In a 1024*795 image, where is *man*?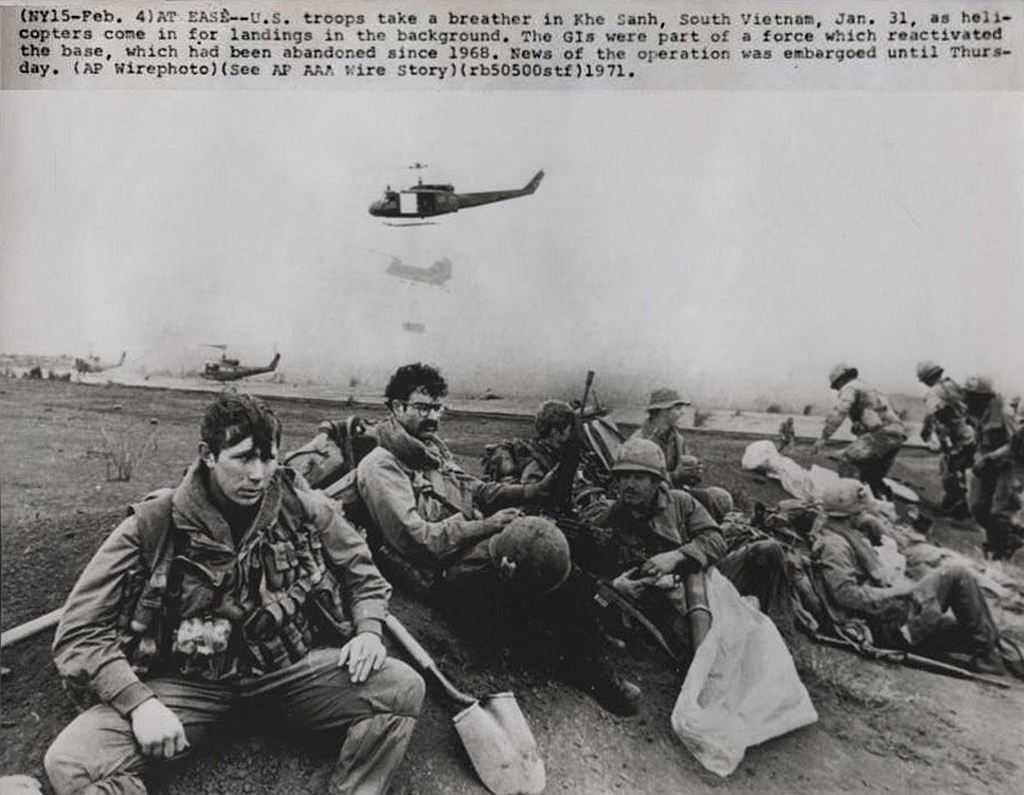
[807,357,904,492].
